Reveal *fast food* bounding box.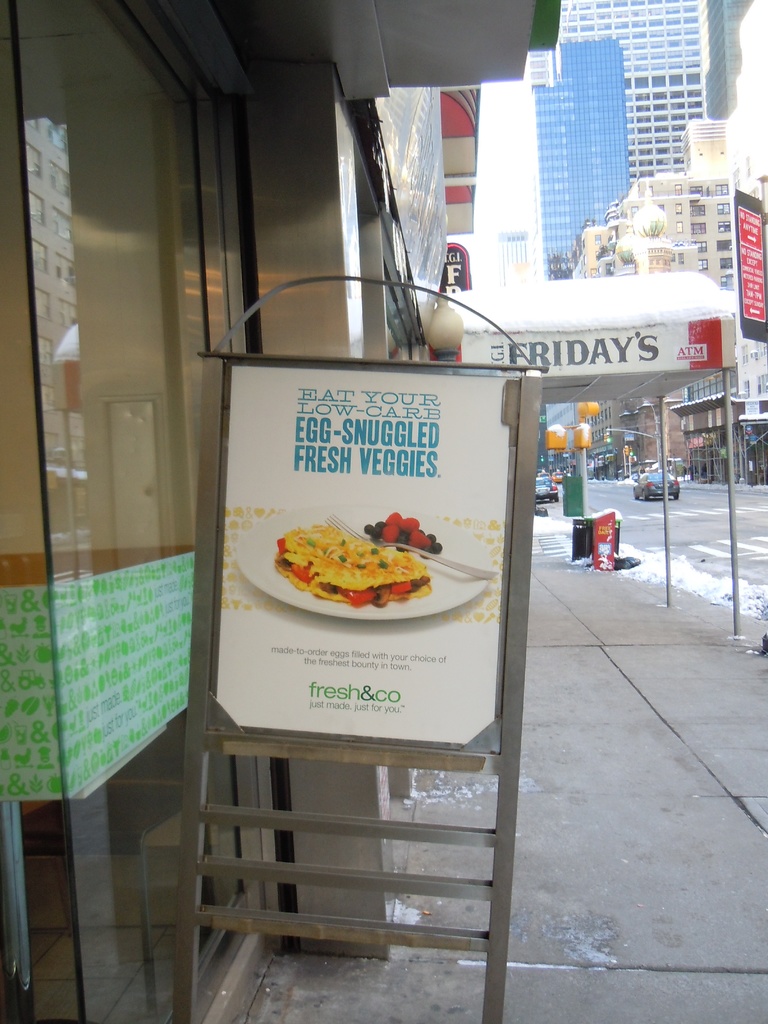
Revealed: crop(271, 510, 455, 605).
